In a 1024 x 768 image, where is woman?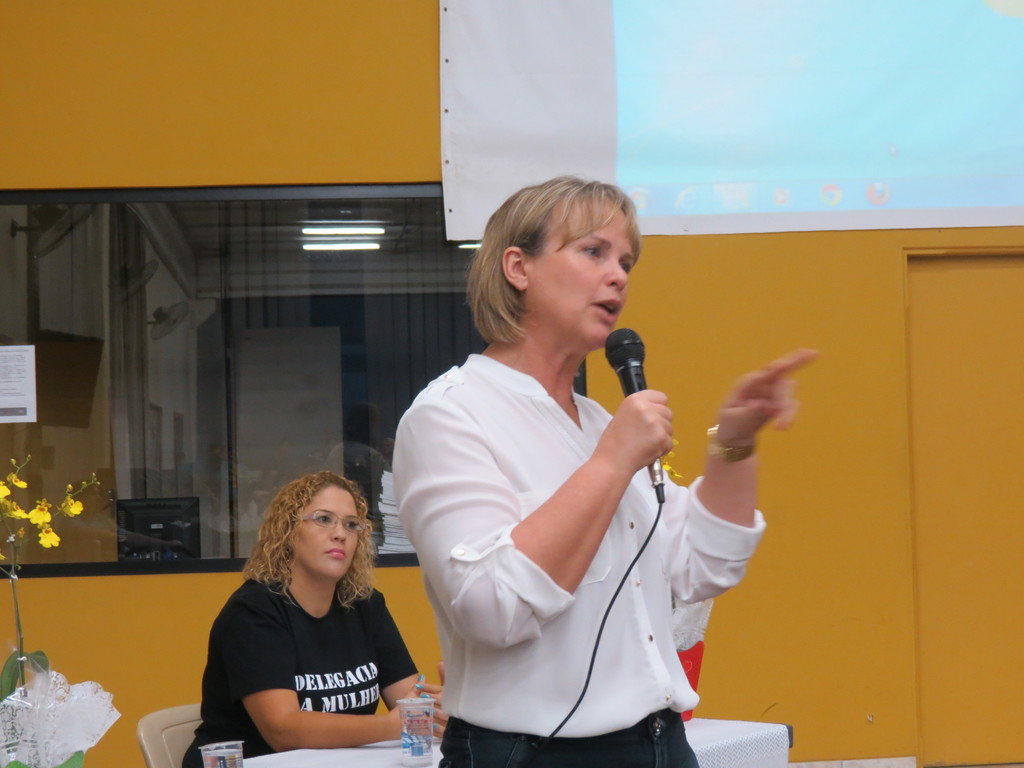
box(387, 177, 822, 767).
